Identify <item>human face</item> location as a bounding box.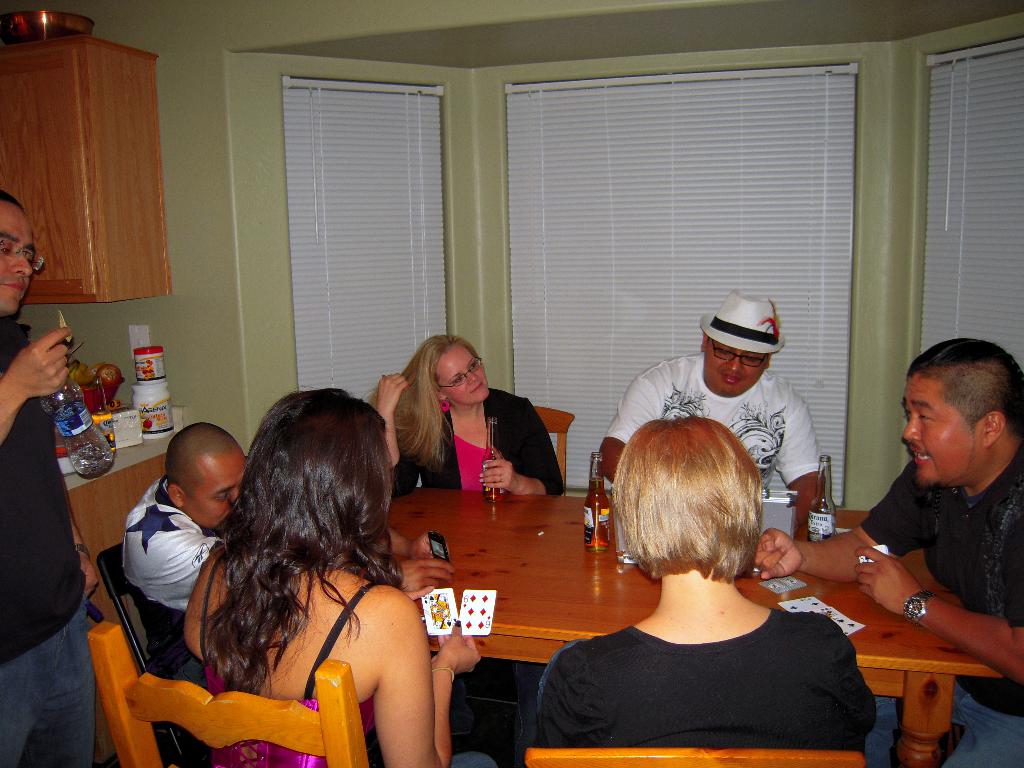
<bbox>702, 342, 764, 396</bbox>.
